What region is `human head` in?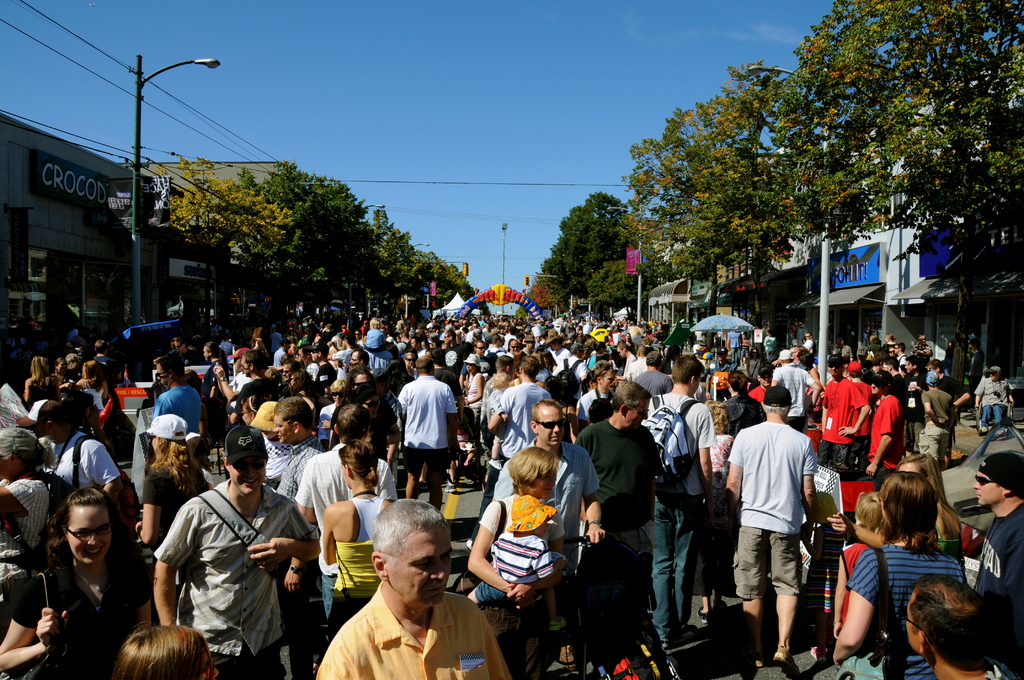
l=334, t=403, r=372, b=441.
